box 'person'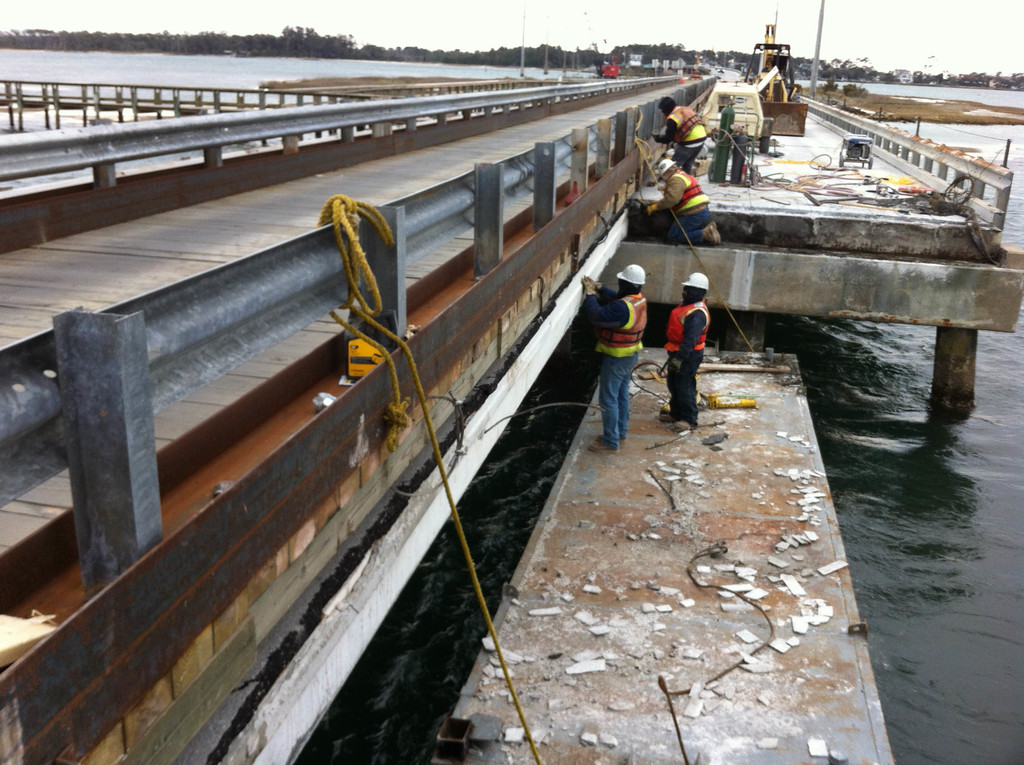
[left=644, top=157, right=711, bottom=245]
